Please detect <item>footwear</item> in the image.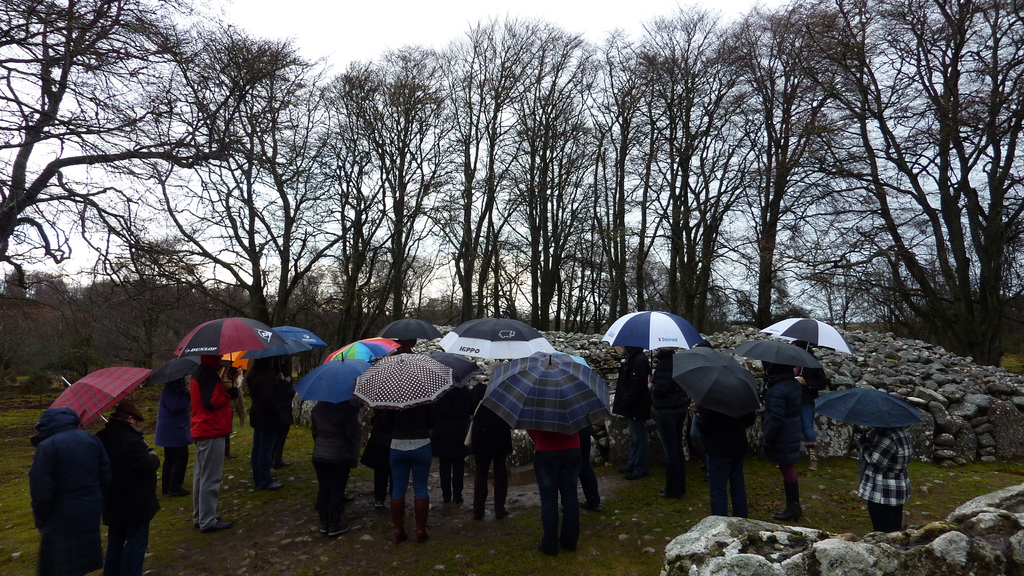
left=581, top=498, right=604, bottom=510.
